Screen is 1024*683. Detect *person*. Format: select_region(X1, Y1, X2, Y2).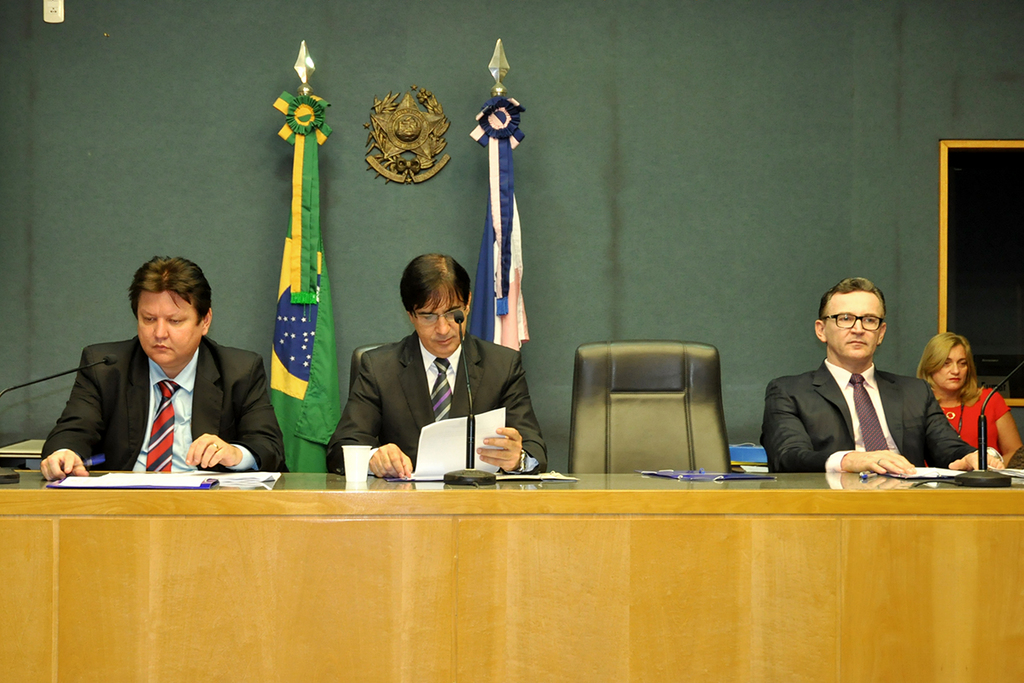
select_region(766, 270, 946, 495).
